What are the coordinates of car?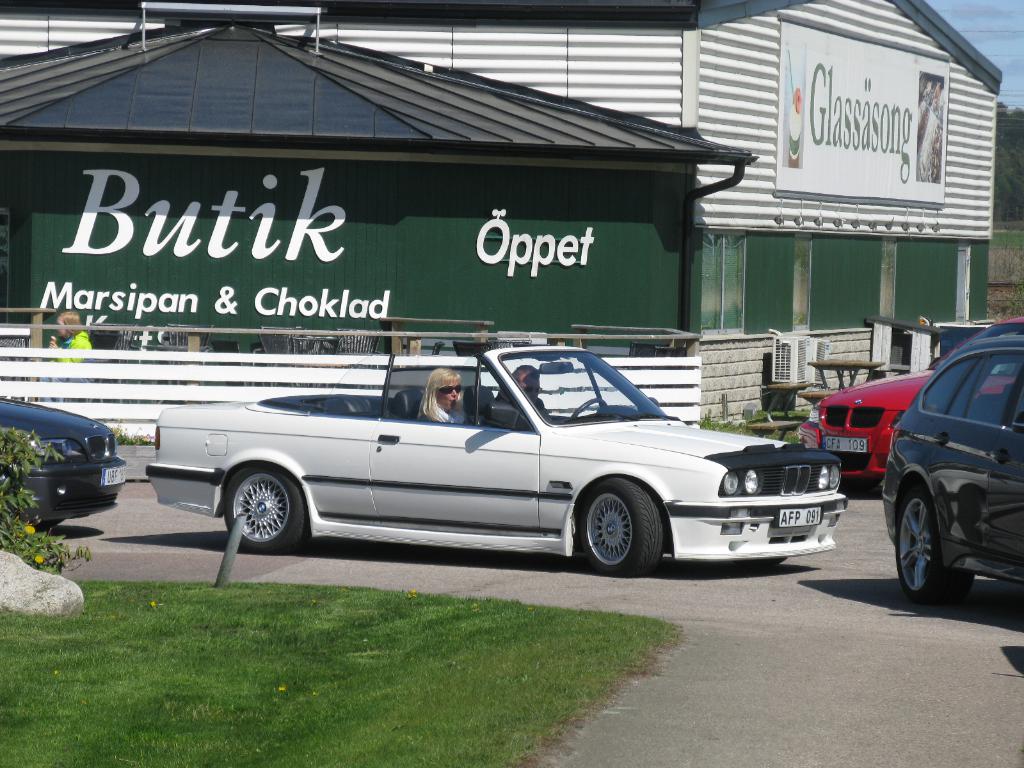
x1=147 y1=349 x2=844 y2=576.
